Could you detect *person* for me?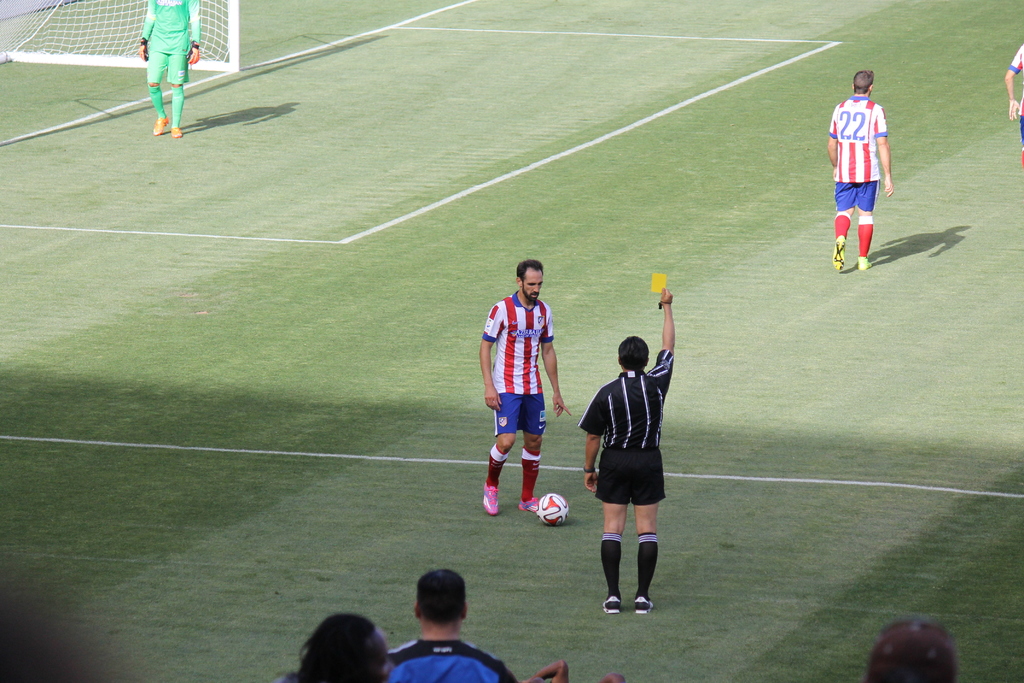
Detection result: bbox=[475, 259, 571, 524].
